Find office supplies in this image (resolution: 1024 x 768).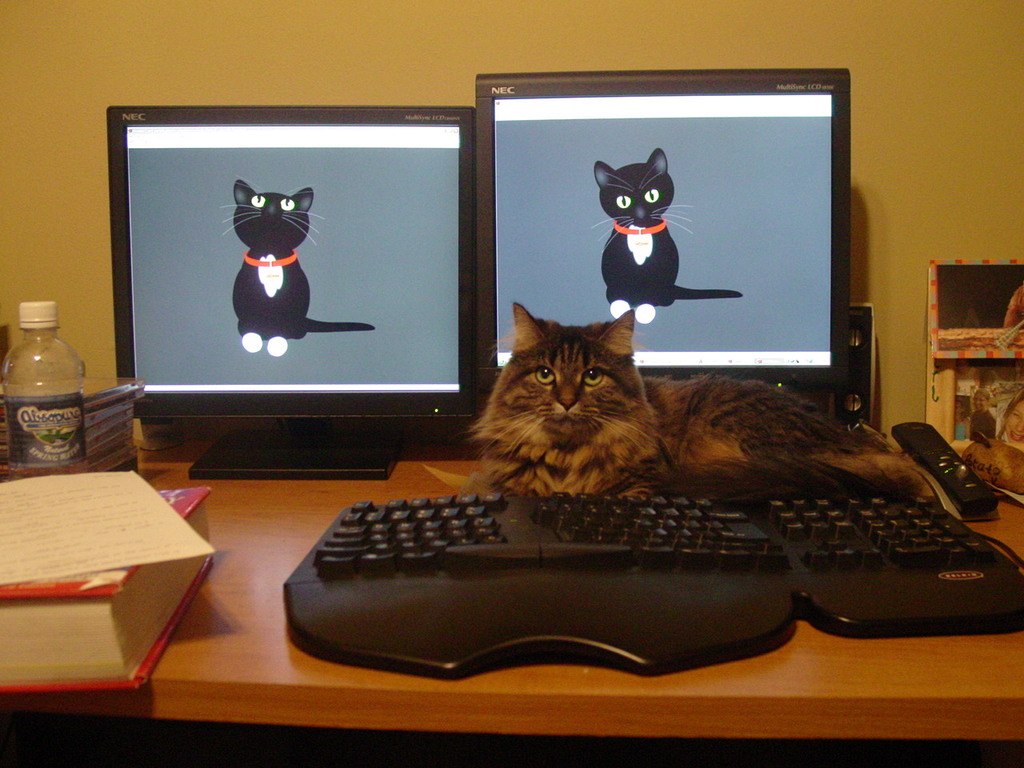
rect(0, 490, 217, 690).
